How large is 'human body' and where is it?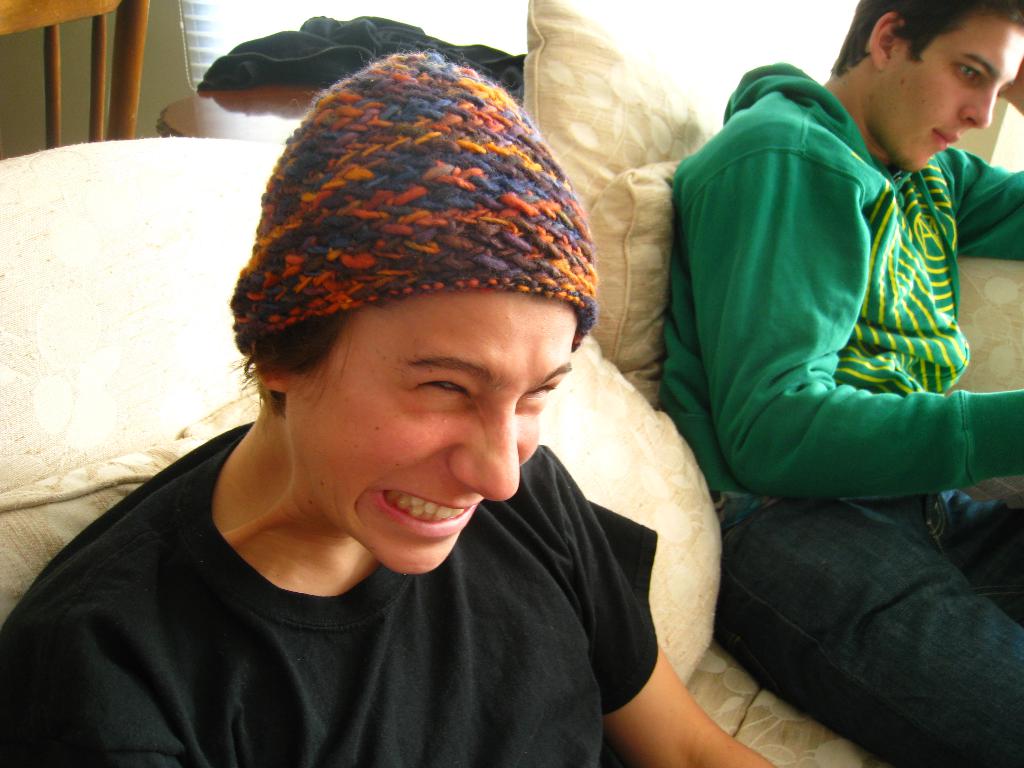
Bounding box: box=[84, 95, 825, 767].
